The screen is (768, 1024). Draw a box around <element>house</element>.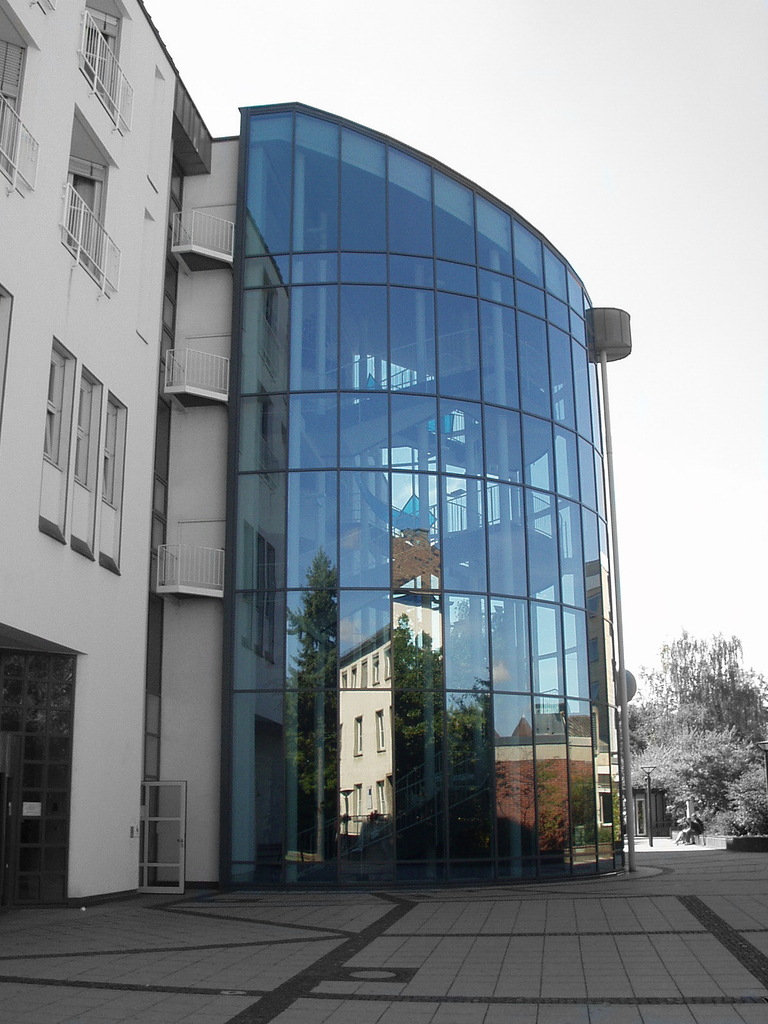
box=[495, 701, 612, 846].
